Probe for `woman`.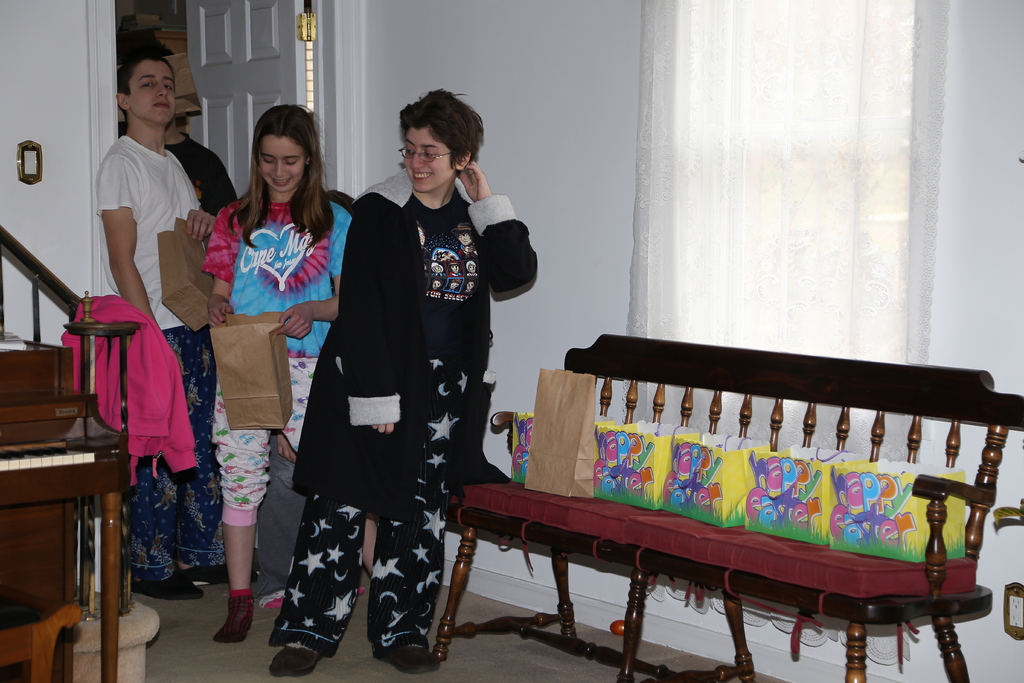
Probe result: [left=269, top=85, right=536, bottom=680].
